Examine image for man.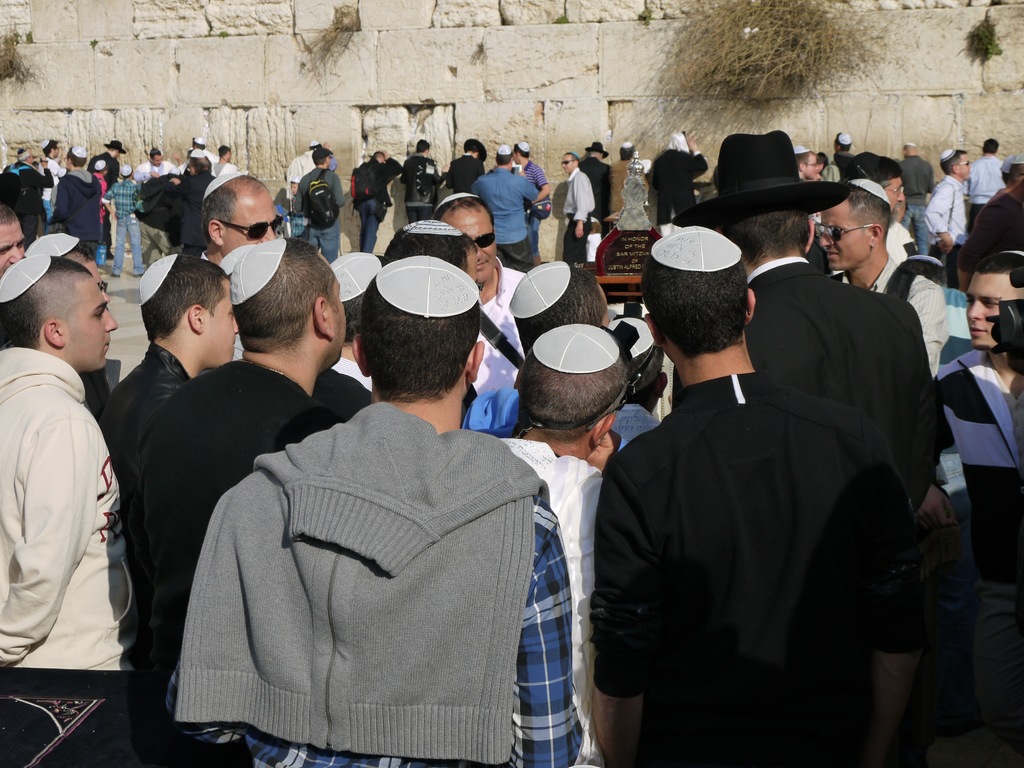
Examination result: 433,193,525,397.
